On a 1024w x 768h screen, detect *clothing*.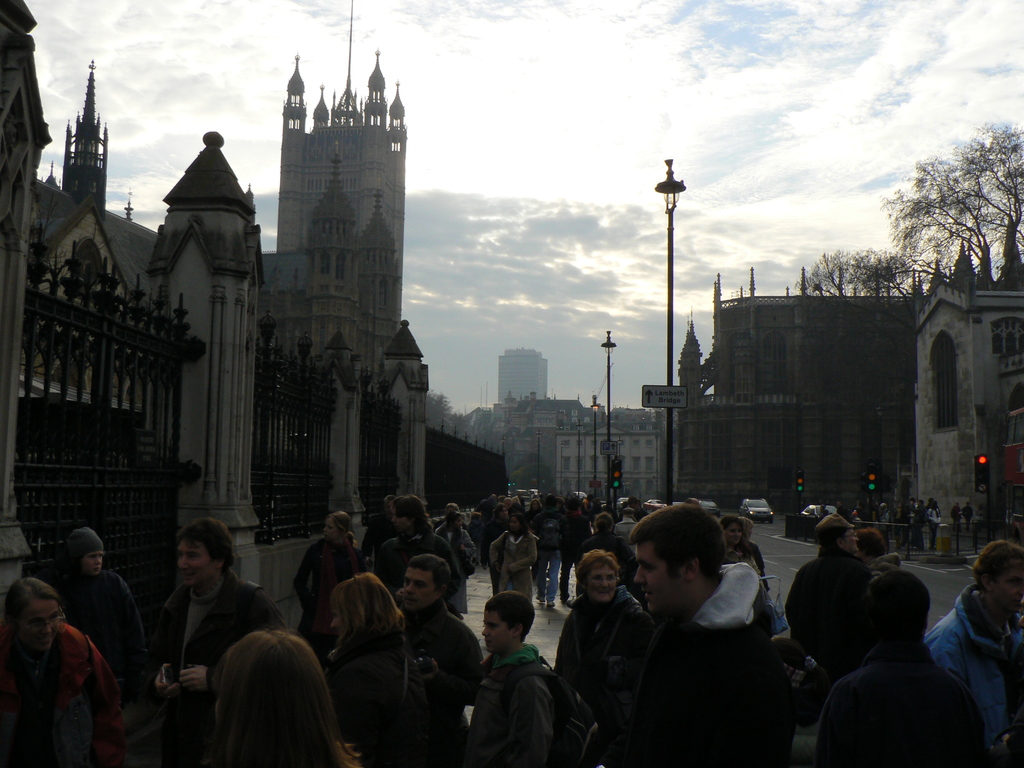
486 524 506 588.
